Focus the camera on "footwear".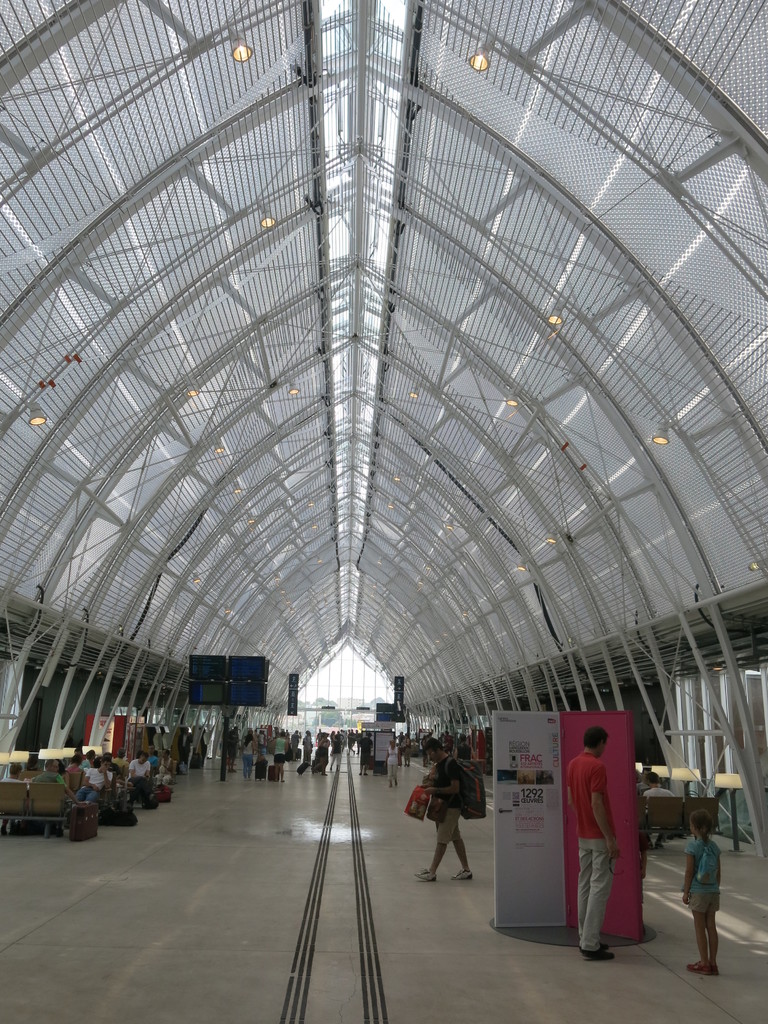
Focus region: {"left": 424, "top": 765, "right": 426, "bottom": 771}.
